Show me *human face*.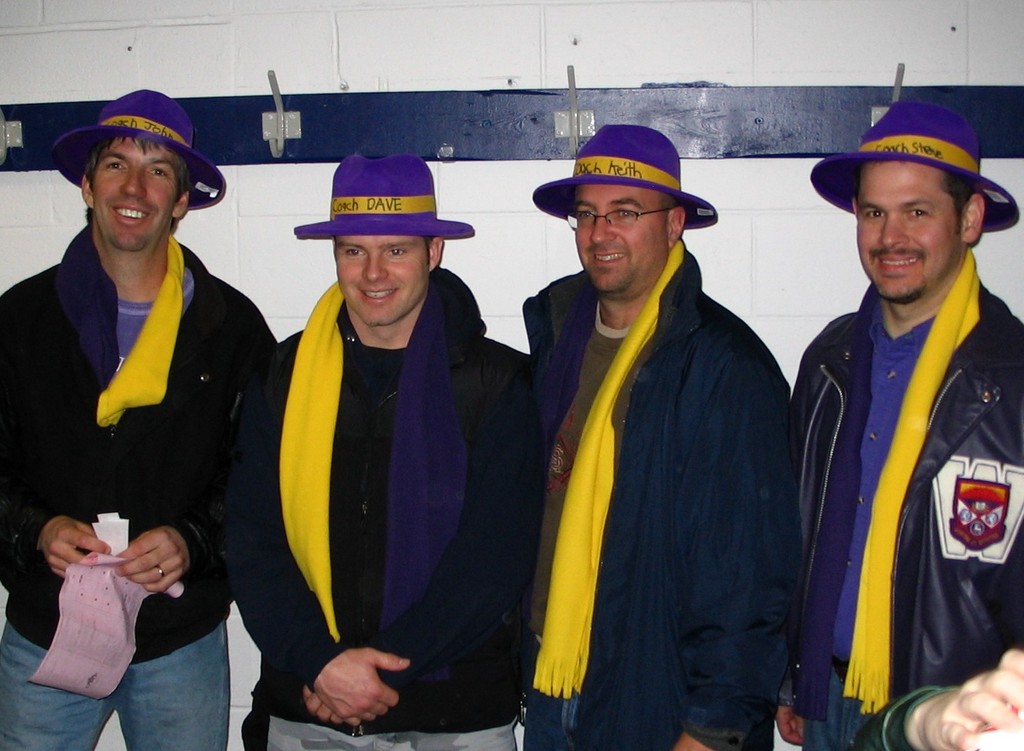
*human face* is here: 332,235,427,328.
